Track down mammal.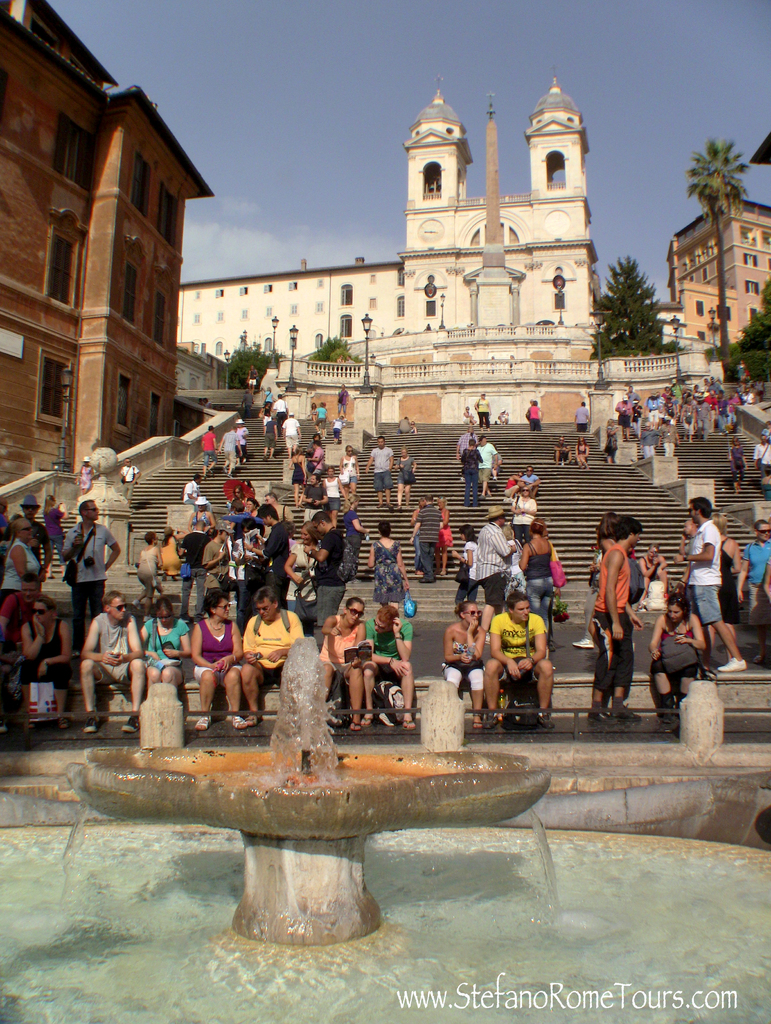
Tracked to 644,589,713,715.
